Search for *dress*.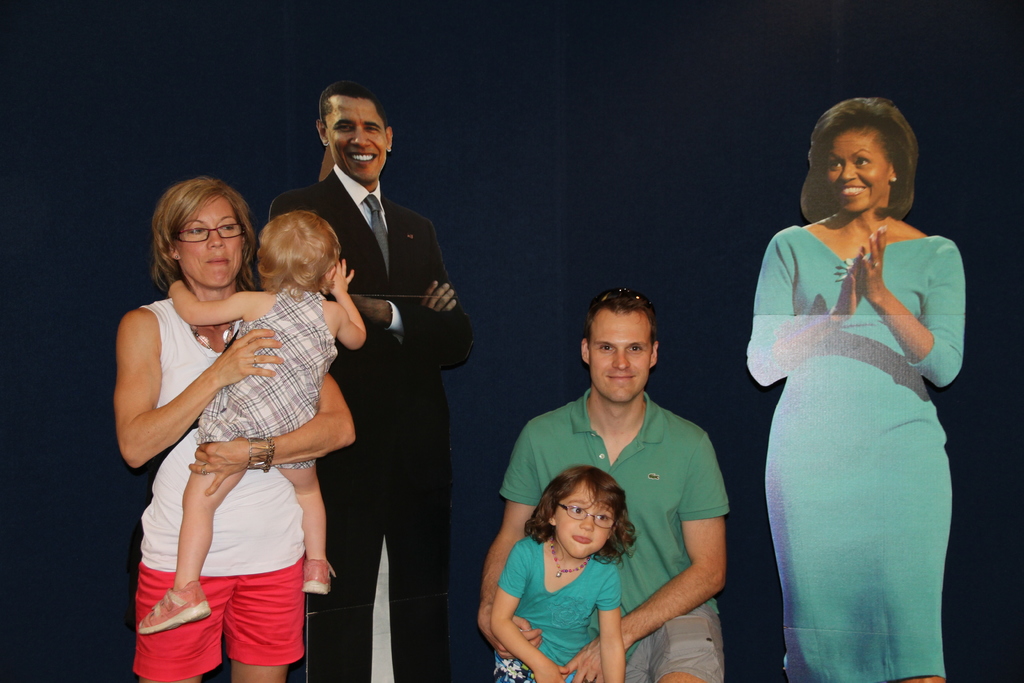
Found at 744,226,967,682.
